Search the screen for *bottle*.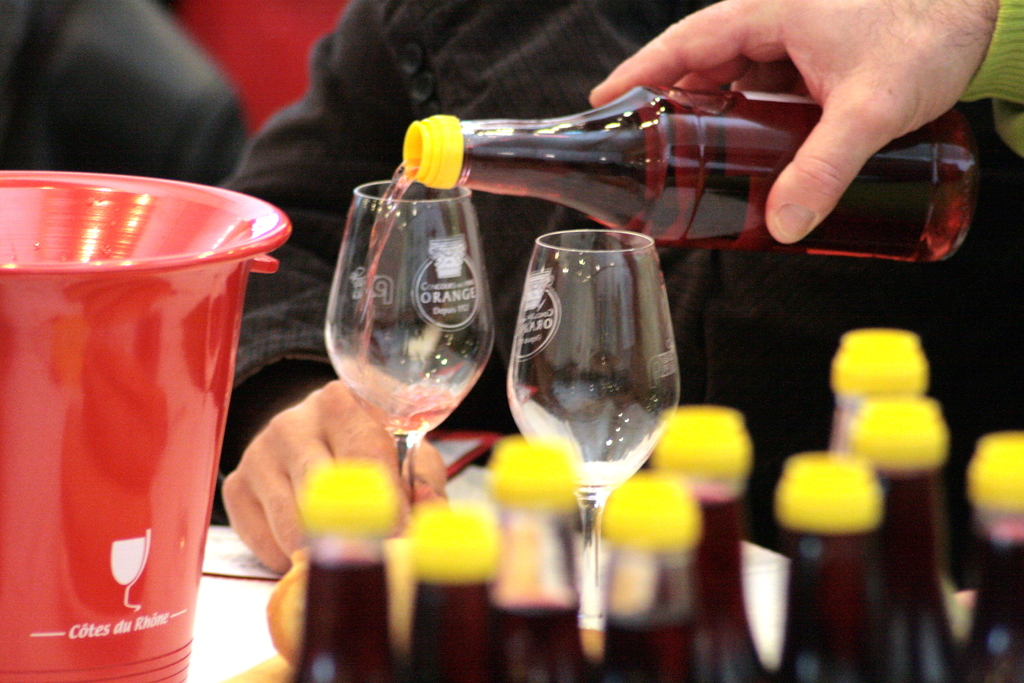
Found at rect(286, 464, 395, 682).
